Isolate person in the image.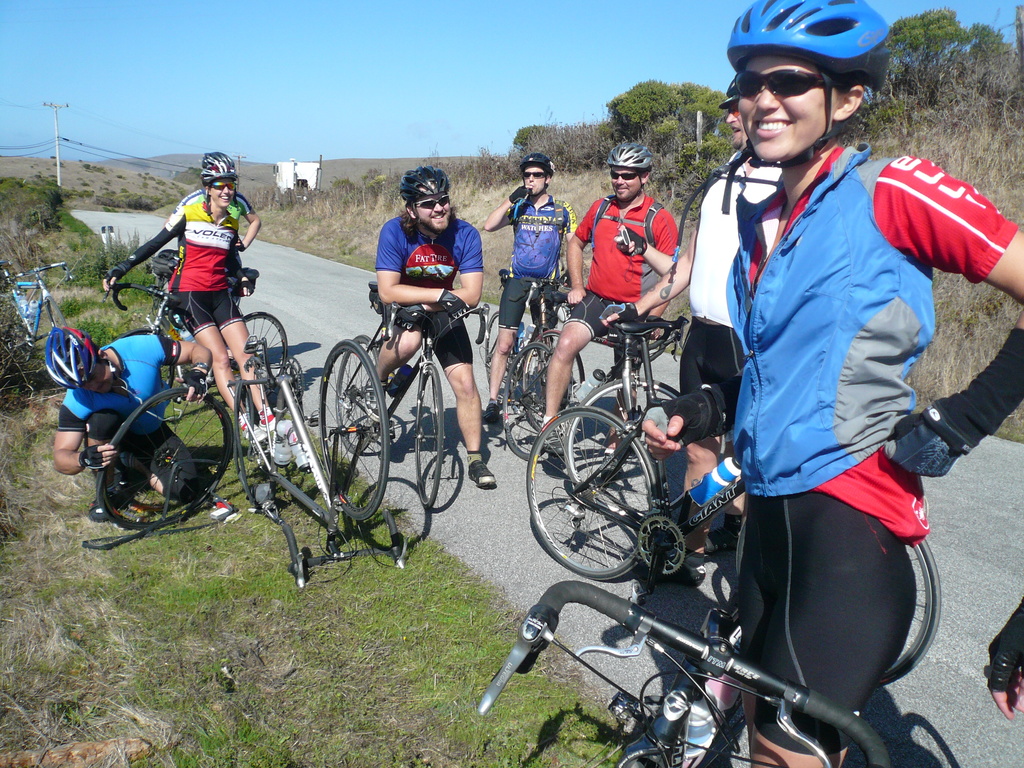
Isolated region: pyautogui.locateOnScreen(543, 143, 679, 452).
